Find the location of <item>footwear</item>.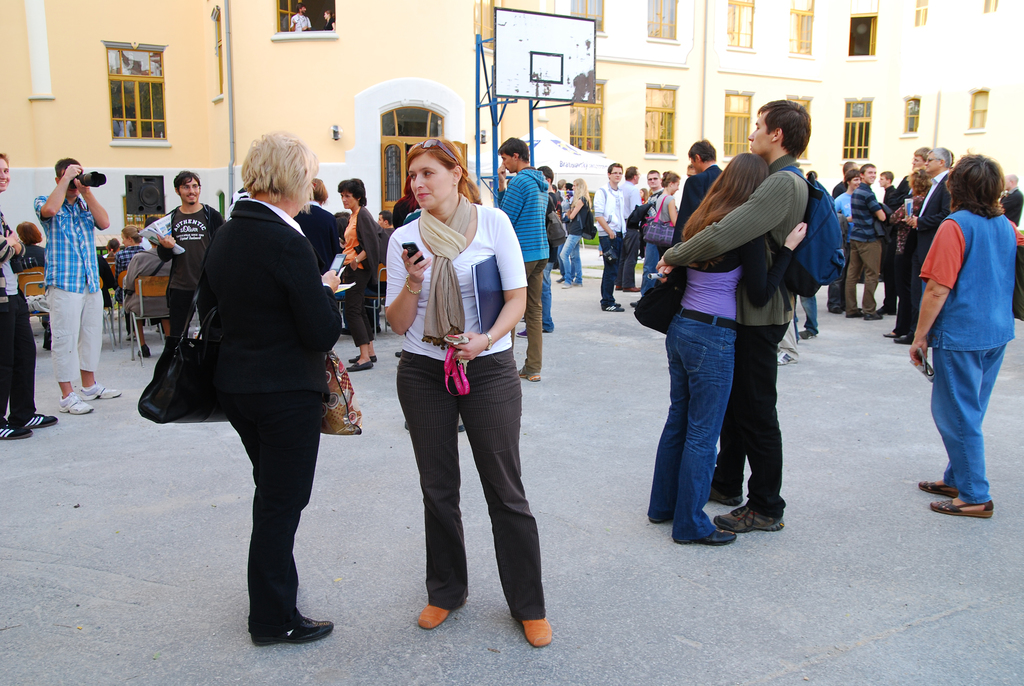
Location: [left=859, top=307, right=879, bottom=319].
